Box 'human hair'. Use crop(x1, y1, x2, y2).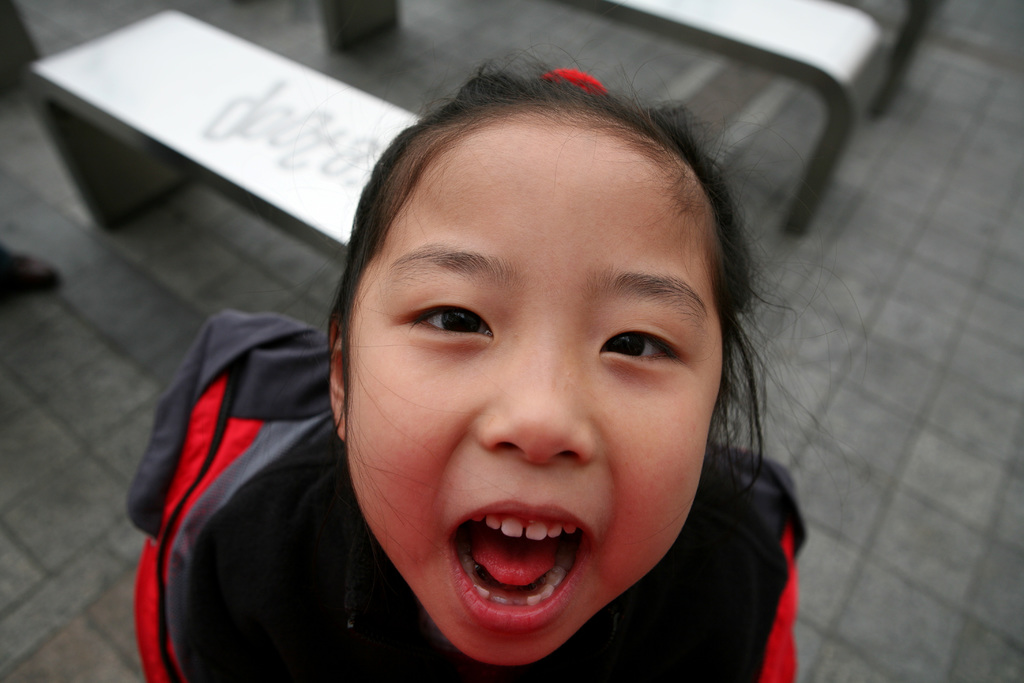
crop(300, 65, 819, 636).
